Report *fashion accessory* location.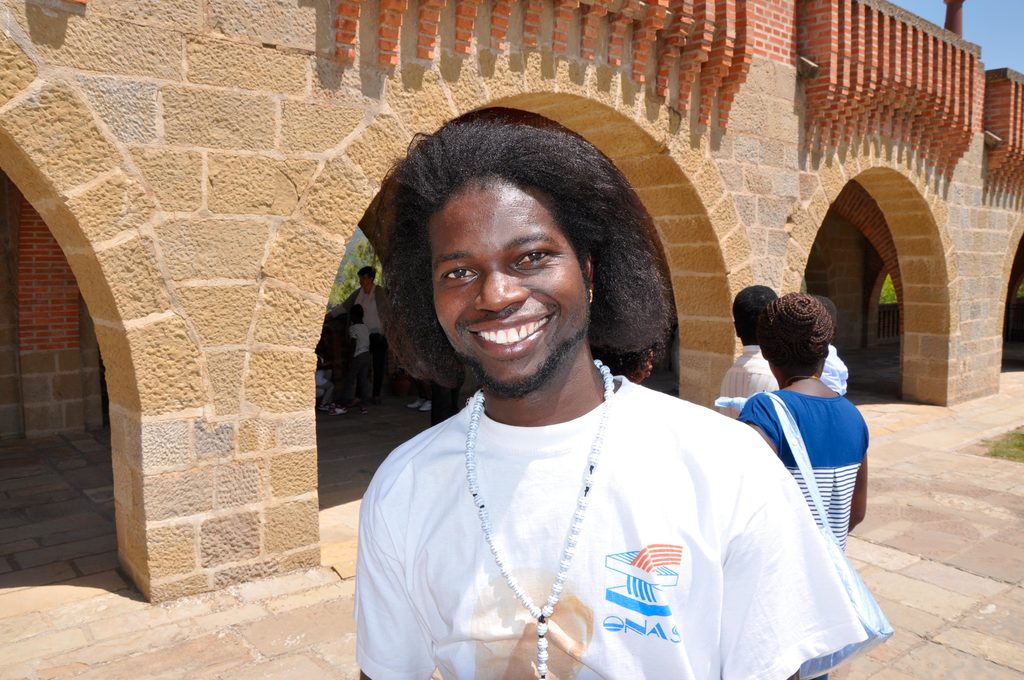
Report: (x1=355, y1=282, x2=375, y2=314).
